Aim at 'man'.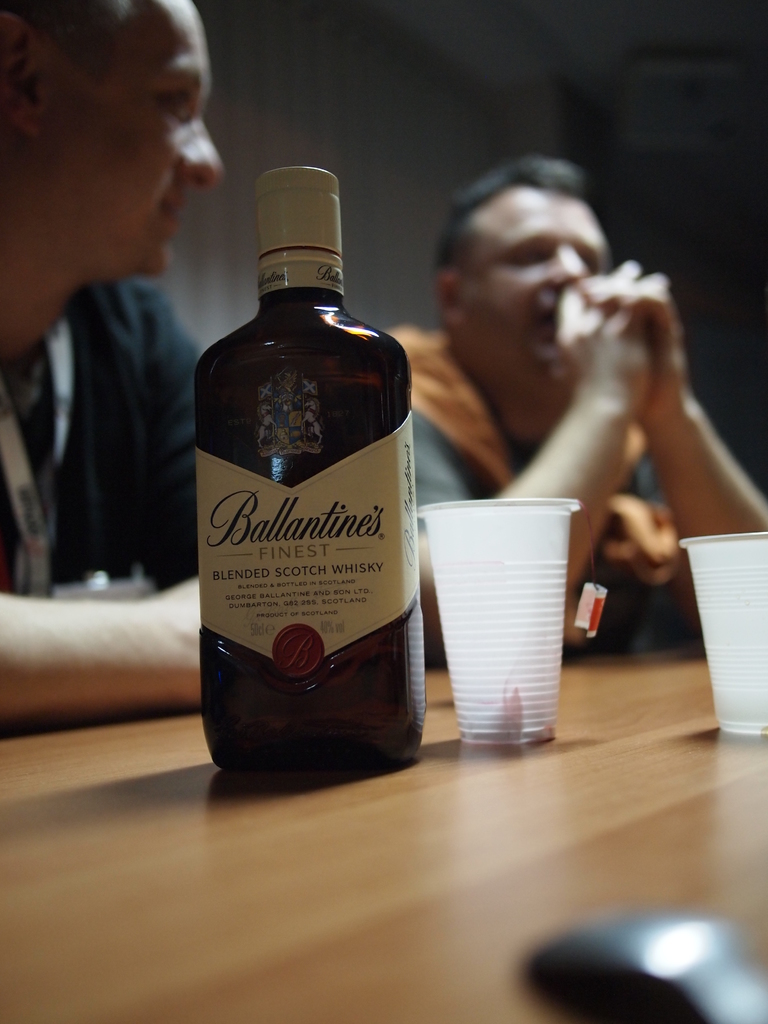
Aimed at x1=0 y1=0 x2=207 y2=729.
